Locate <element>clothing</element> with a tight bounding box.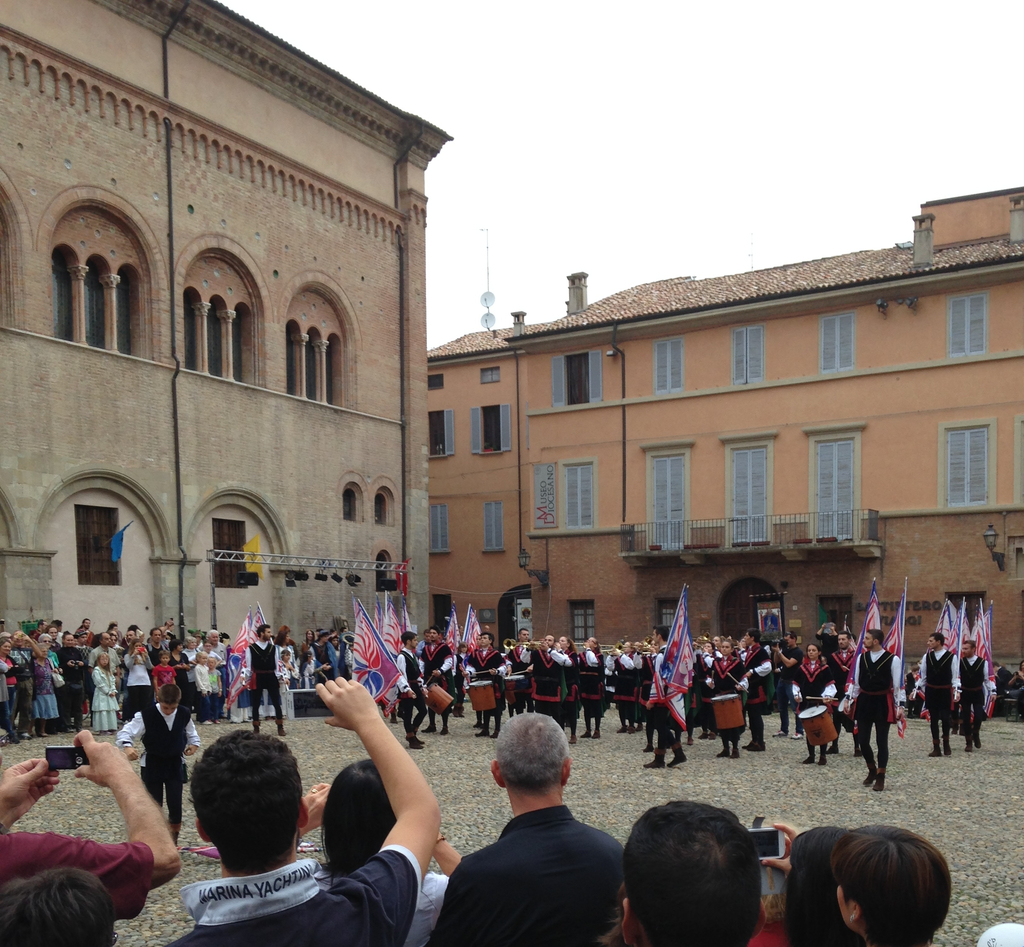
rect(165, 859, 423, 946).
